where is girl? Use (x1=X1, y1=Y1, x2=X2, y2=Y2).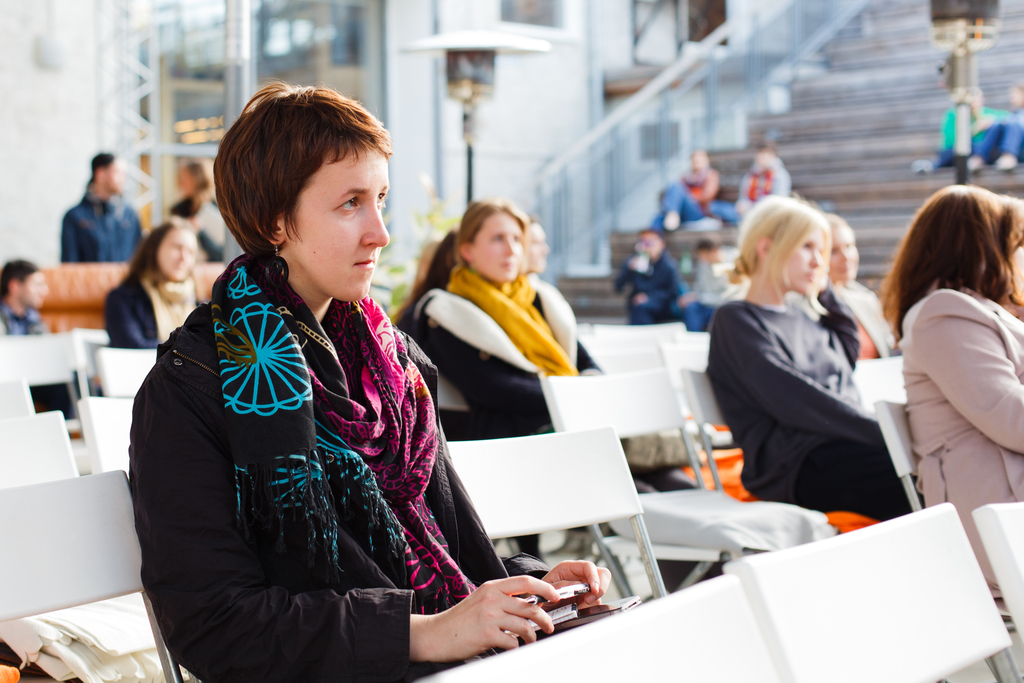
(x1=130, y1=84, x2=611, y2=682).
